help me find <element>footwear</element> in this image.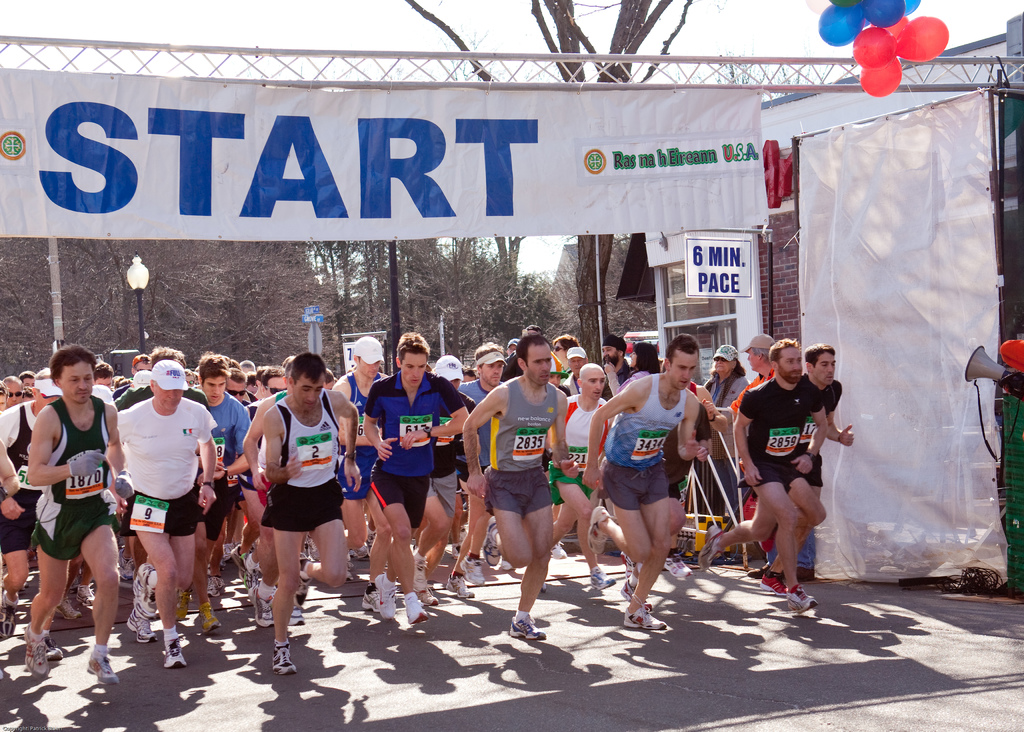
Found it: {"left": 294, "top": 553, "right": 310, "bottom": 604}.
